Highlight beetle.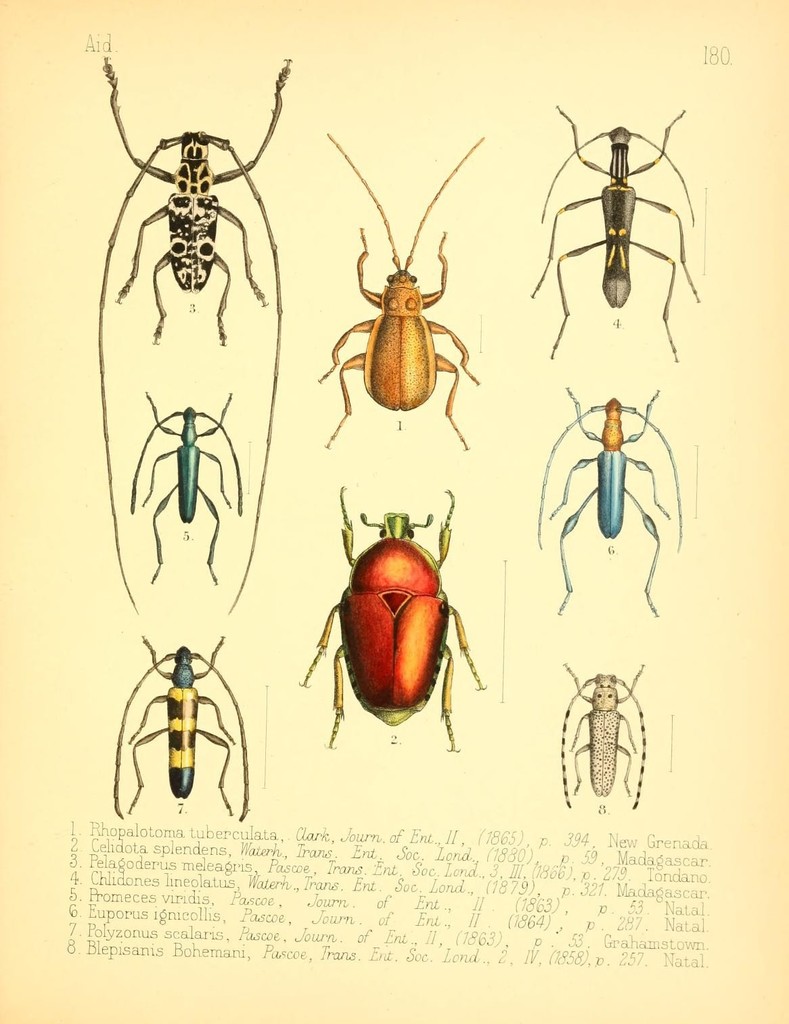
Highlighted region: crop(128, 388, 240, 591).
